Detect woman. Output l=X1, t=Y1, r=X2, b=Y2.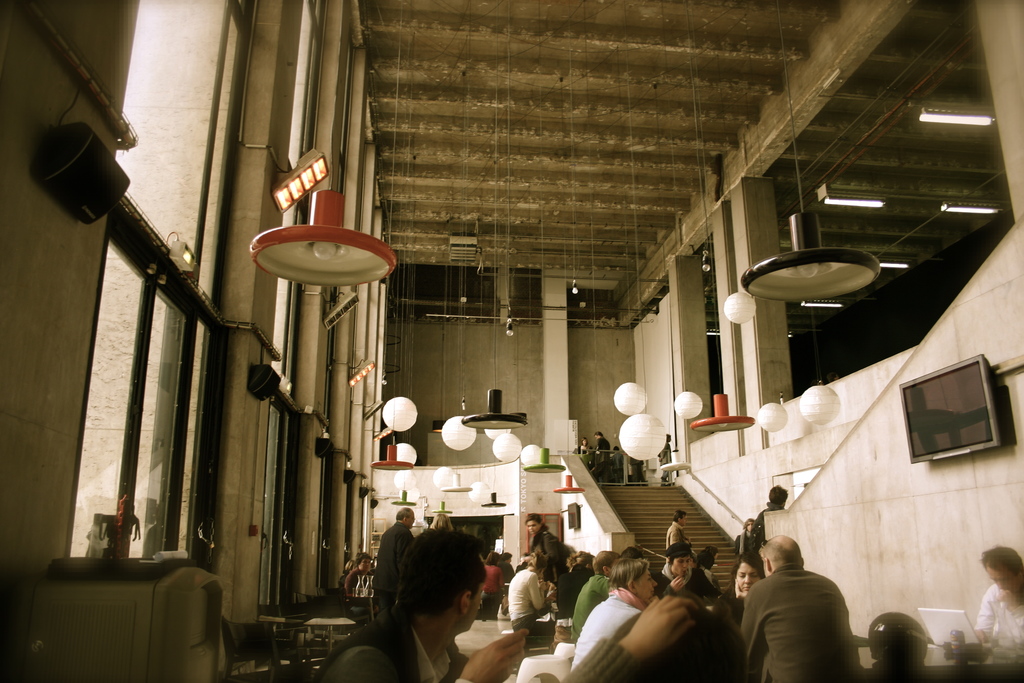
l=733, t=514, r=762, b=555.
